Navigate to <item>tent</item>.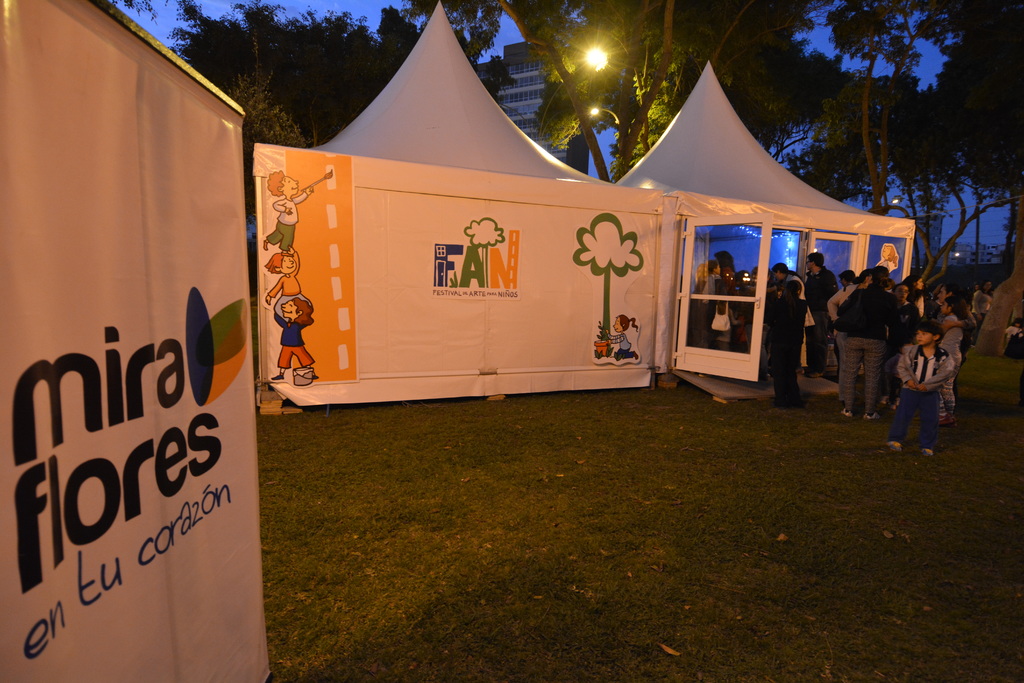
Navigation target: left=0, top=0, right=248, bottom=682.
